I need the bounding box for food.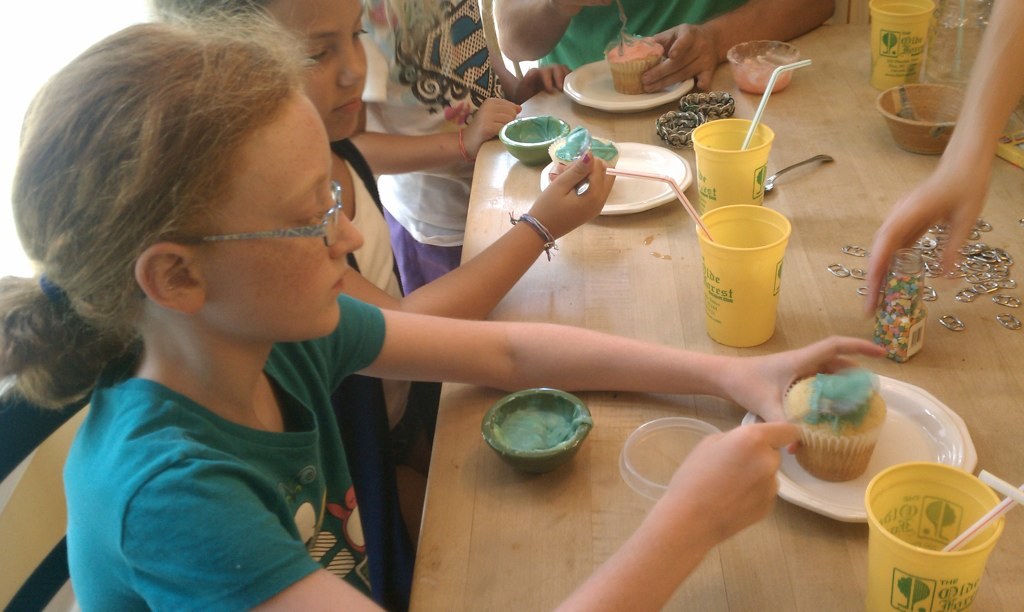
Here it is: box=[553, 125, 621, 167].
